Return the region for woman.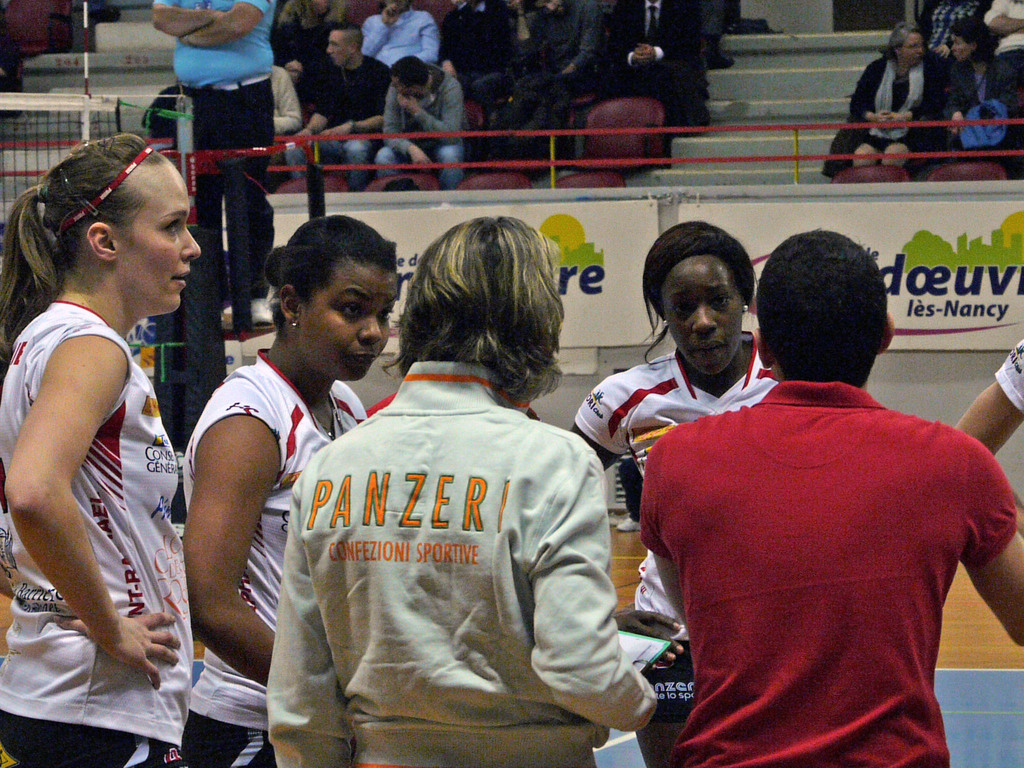
(left=819, top=19, right=948, bottom=183).
